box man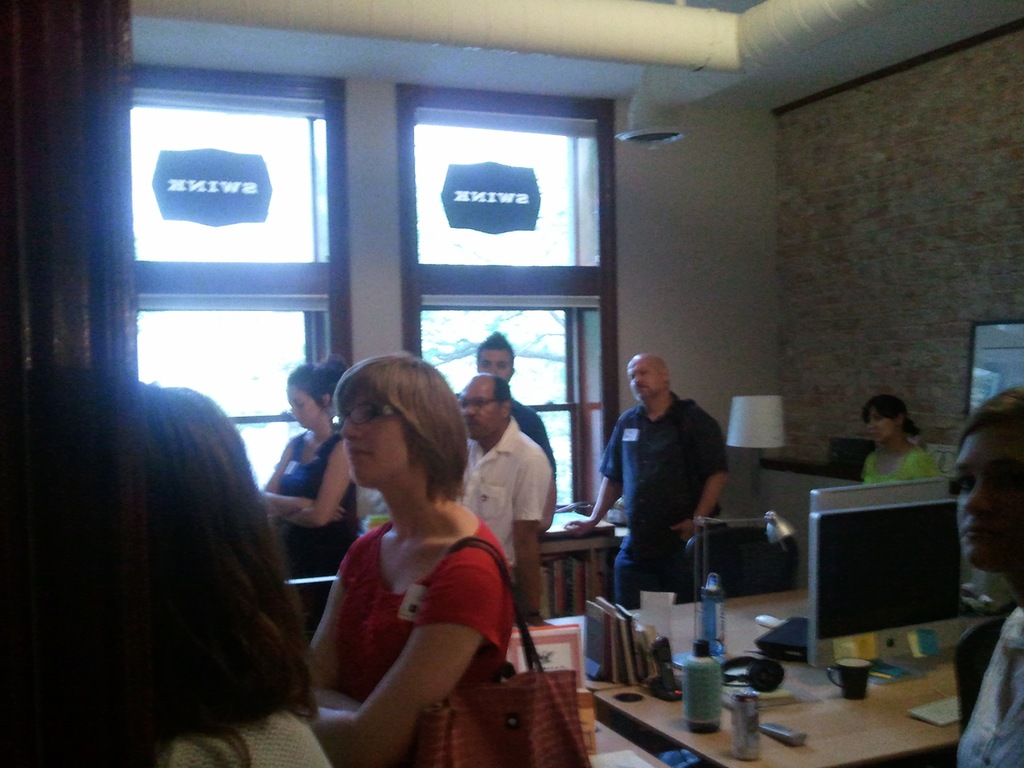
<bbox>595, 349, 732, 629</bbox>
